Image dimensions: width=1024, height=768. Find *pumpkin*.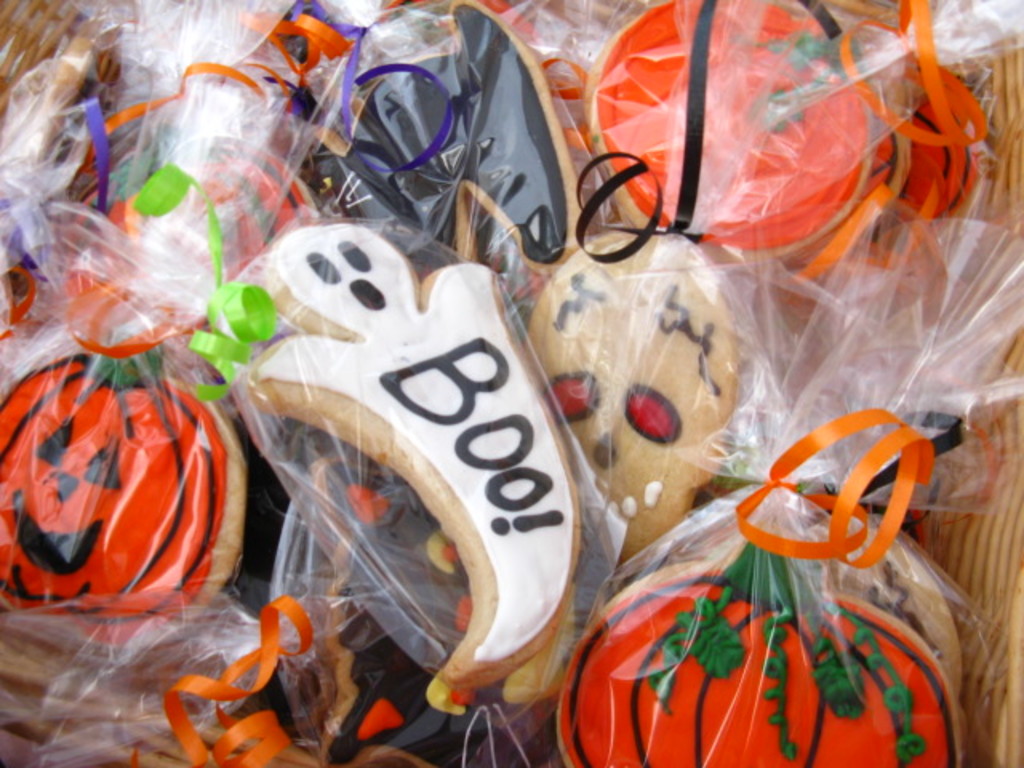
<region>562, 534, 958, 766</region>.
